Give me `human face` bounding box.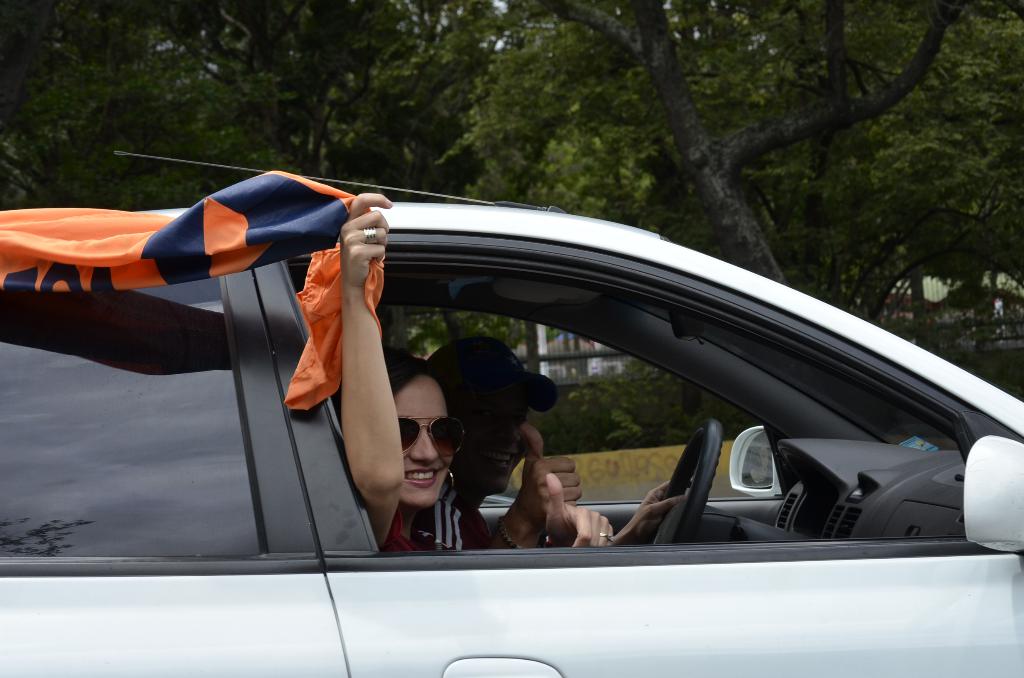
x1=393, y1=376, x2=452, y2=506.
